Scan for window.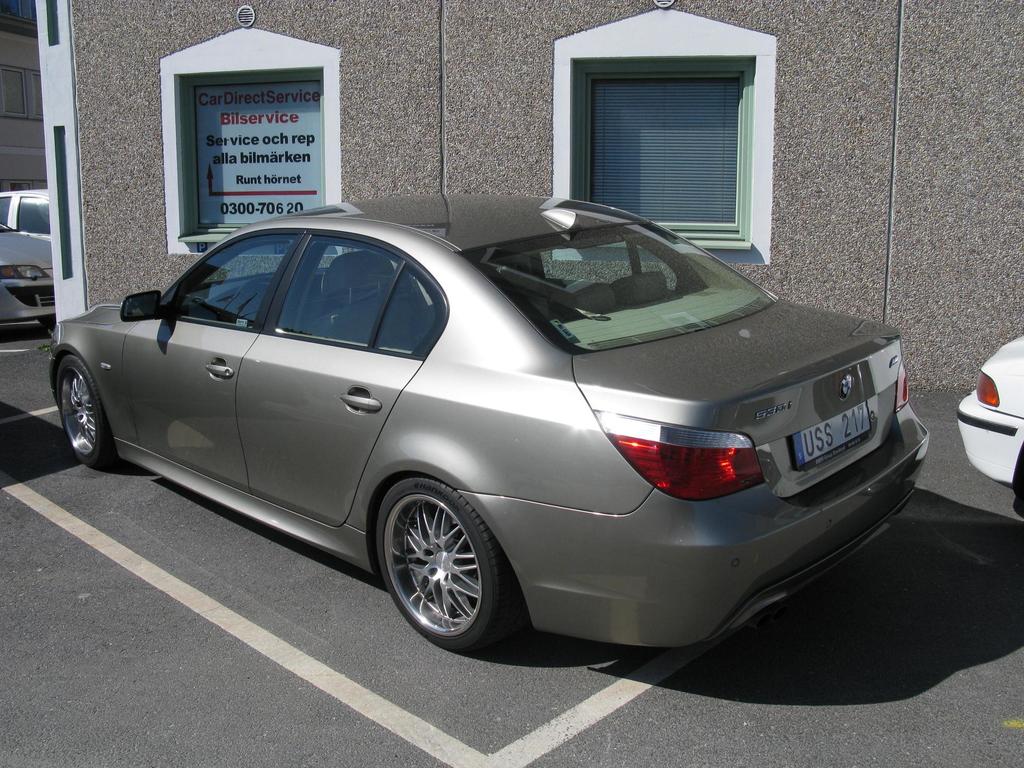
Scan result: locate(370, 263, 435, 352).
